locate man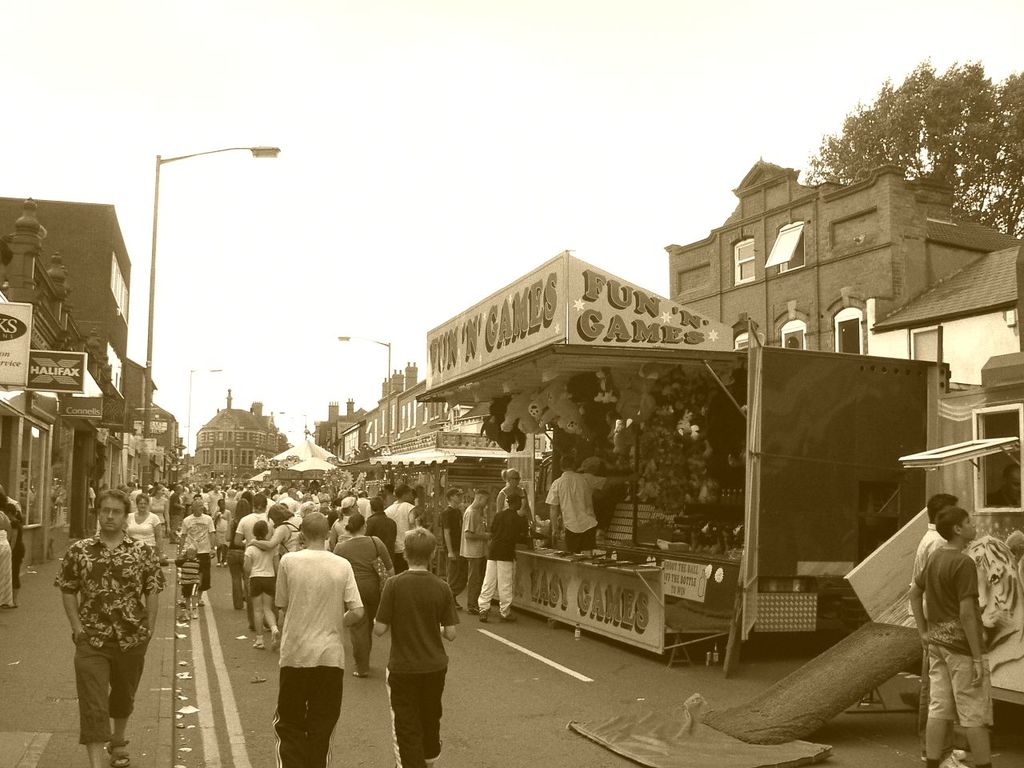
detection(478, 494, 535, 628)
